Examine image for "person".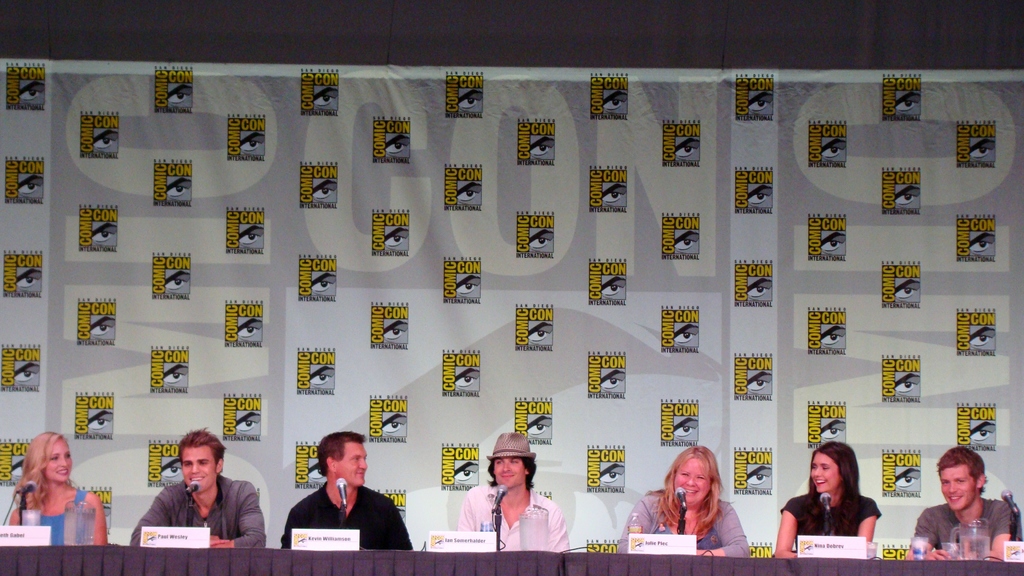
Examination result: box(617, 446, 749, 559).
